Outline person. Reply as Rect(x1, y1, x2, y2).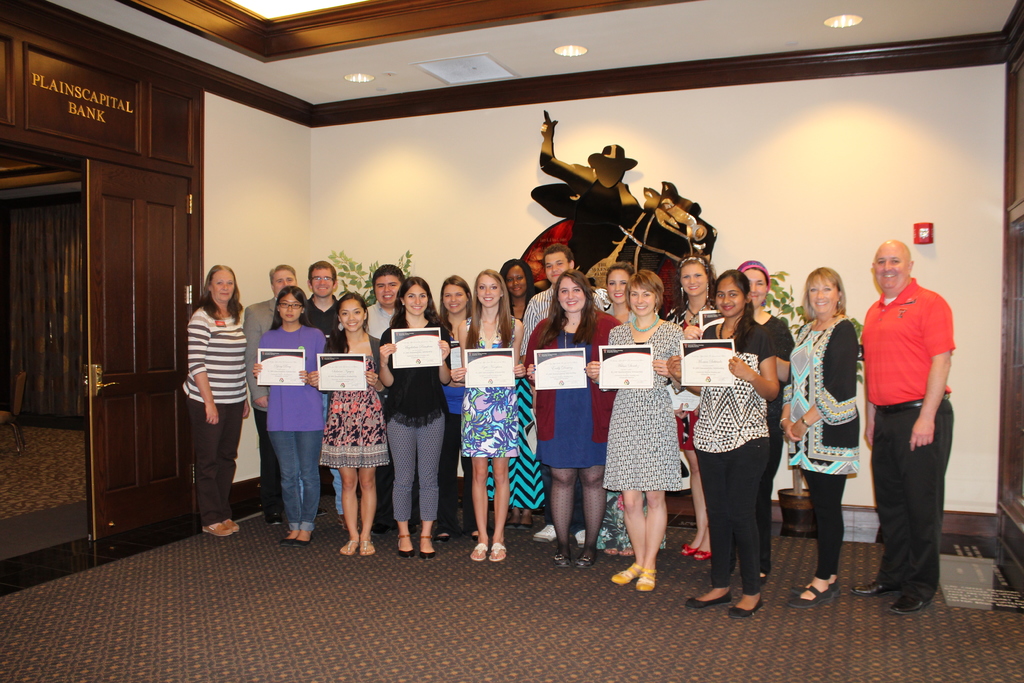
Rect(447, 269, 526, 562).
